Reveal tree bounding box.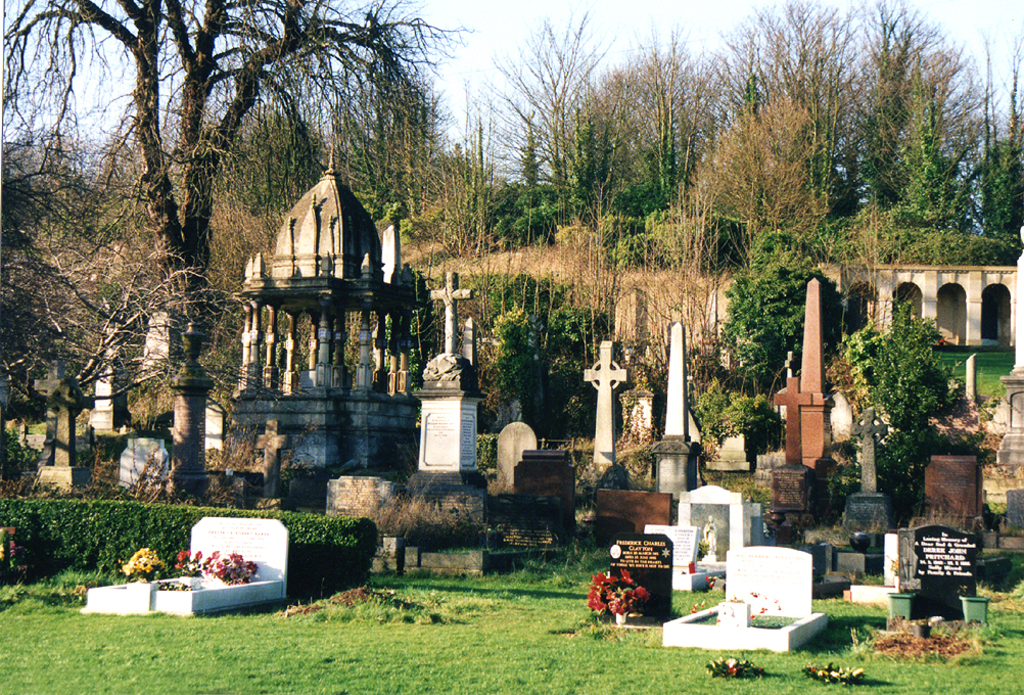
Revealed: x1=0 y1=238 x2=239 y2=480.
